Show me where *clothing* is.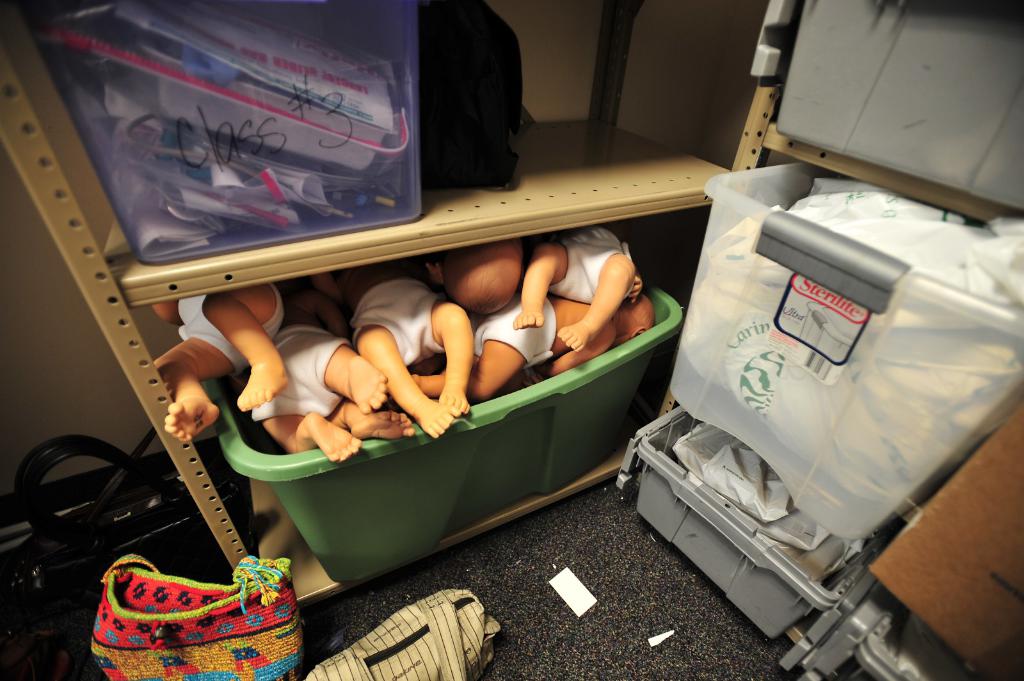
*clothing* is at locate(246, 321, 345, 424).
